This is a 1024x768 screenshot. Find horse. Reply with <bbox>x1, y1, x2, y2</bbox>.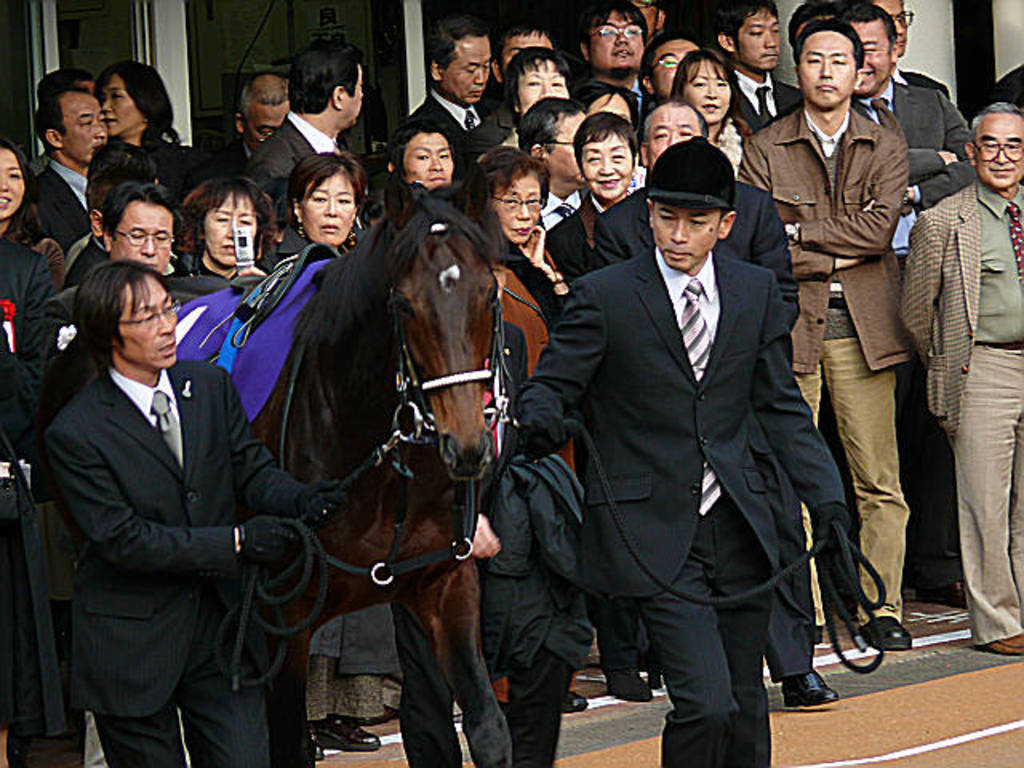
<bbox>40, 166, 518, 766</bbox>.
